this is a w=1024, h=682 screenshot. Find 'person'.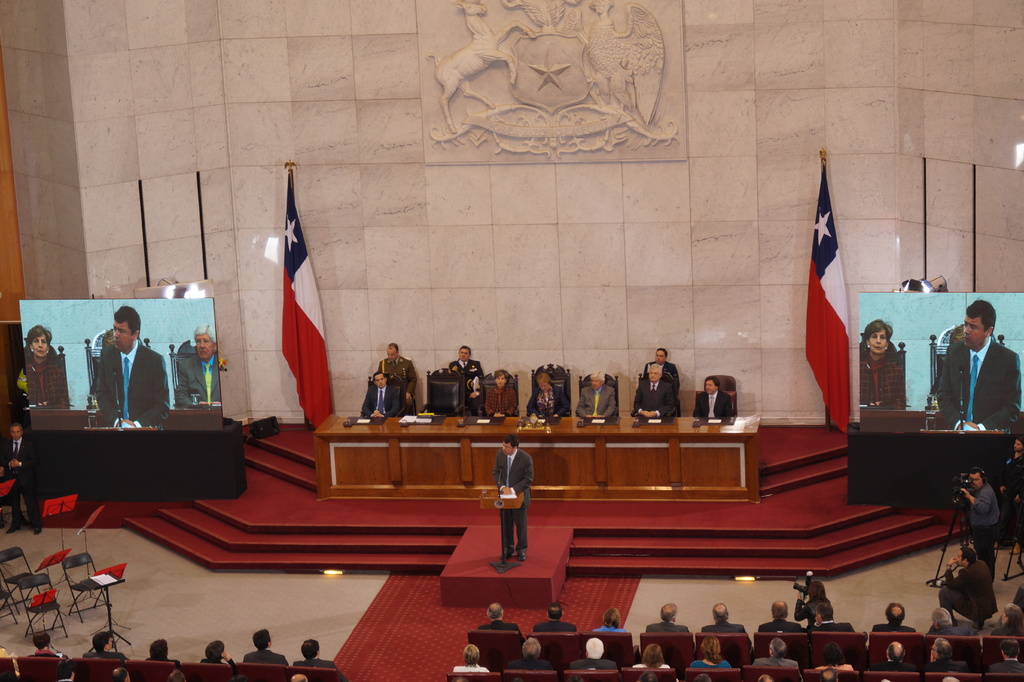
Bounding box: {"left": 763, "top": 598, "right": 797, "bottom": 628}.
